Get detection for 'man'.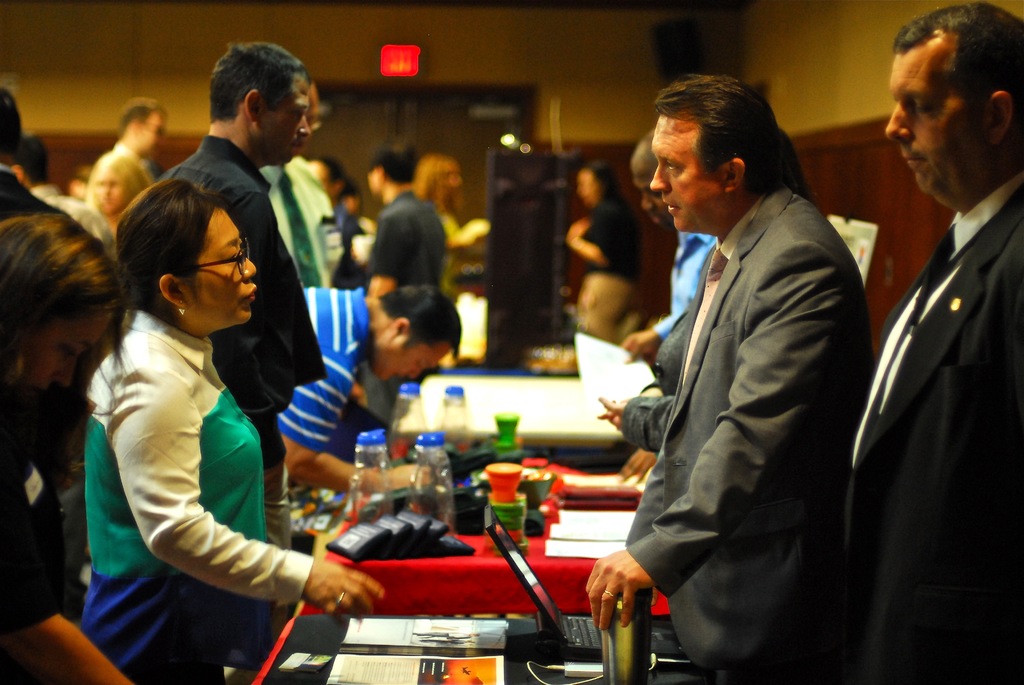
Detection: <bbox>257, 76, 351, 306</bbox>.
